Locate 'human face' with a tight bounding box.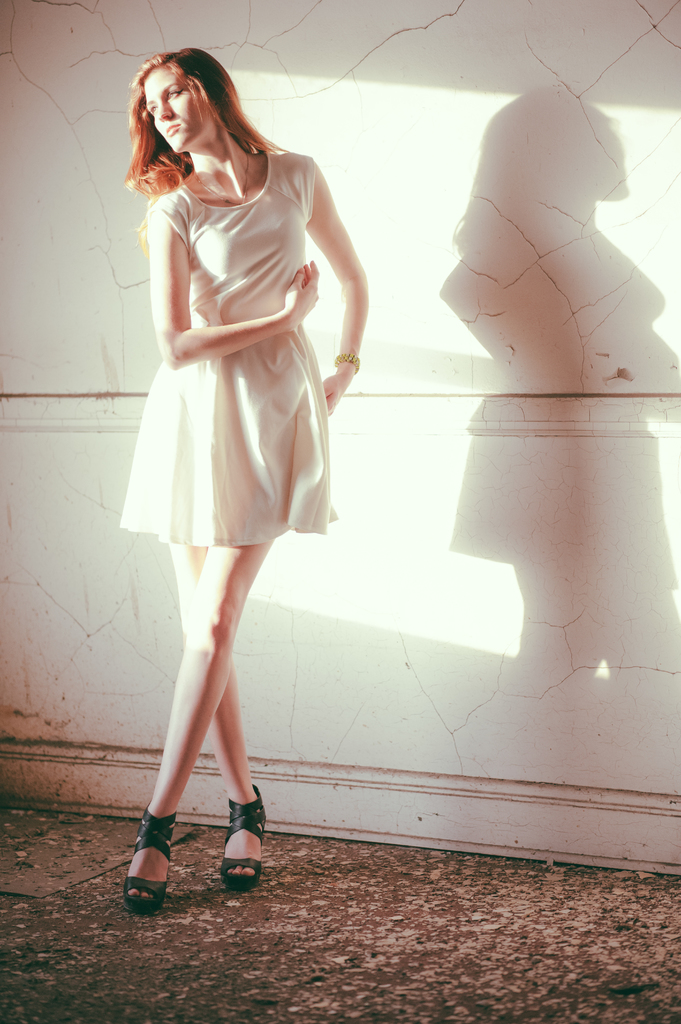
(140, 61, 216, 154).
